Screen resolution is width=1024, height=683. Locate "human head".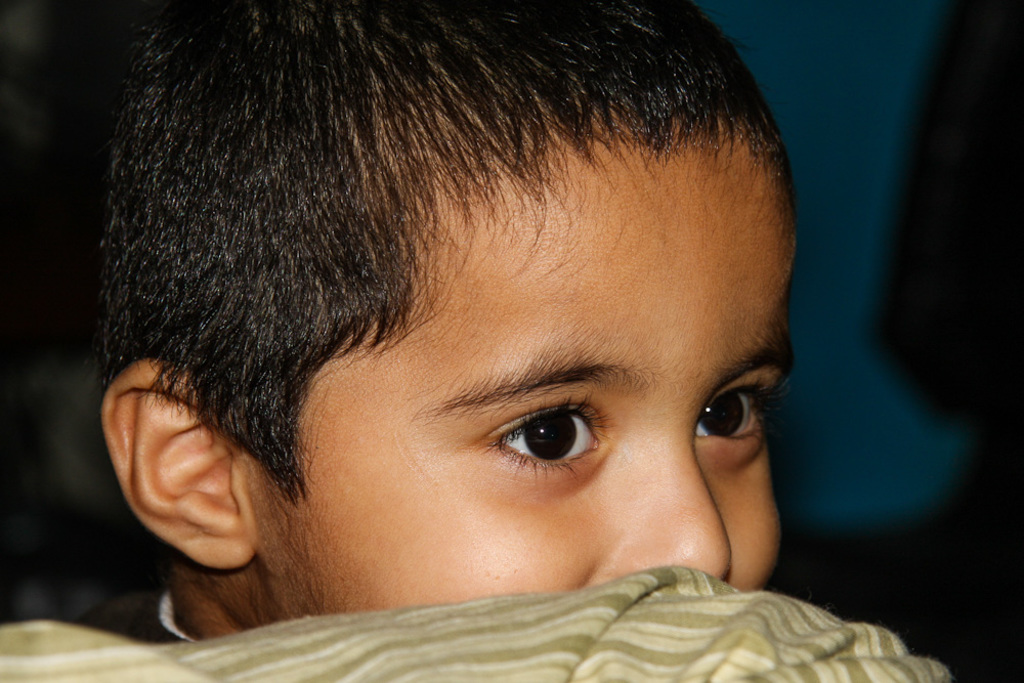
rect(118, 0, 803, 635).
